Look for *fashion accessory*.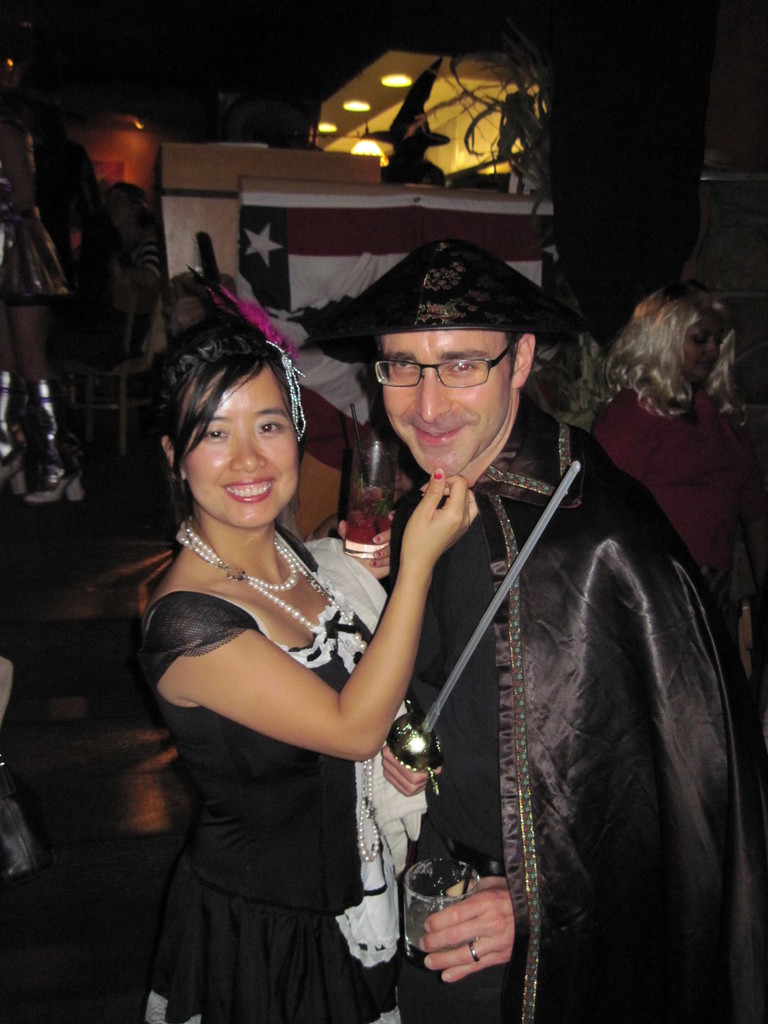
Found: BBox(465, 939, 481, 963).
